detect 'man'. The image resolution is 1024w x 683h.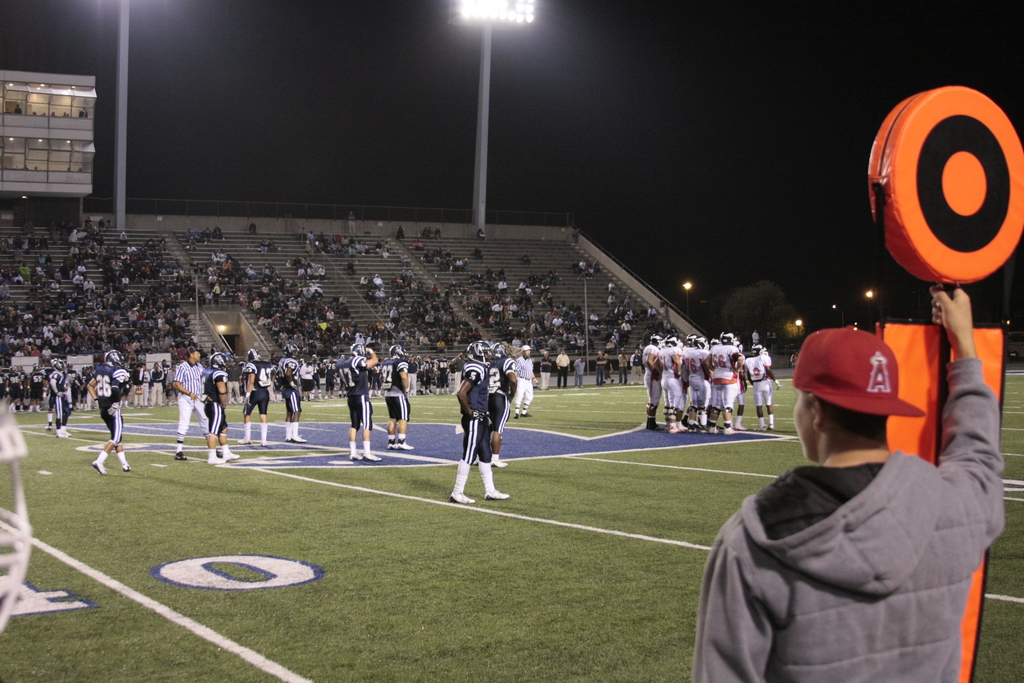
[277, 344, 307, 441].
